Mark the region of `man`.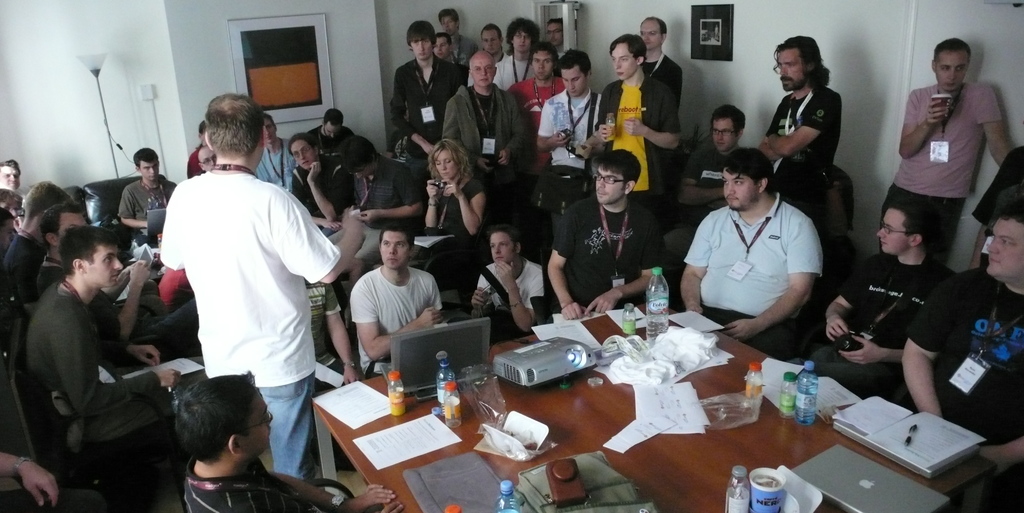
Region: 680 152 822 357.
